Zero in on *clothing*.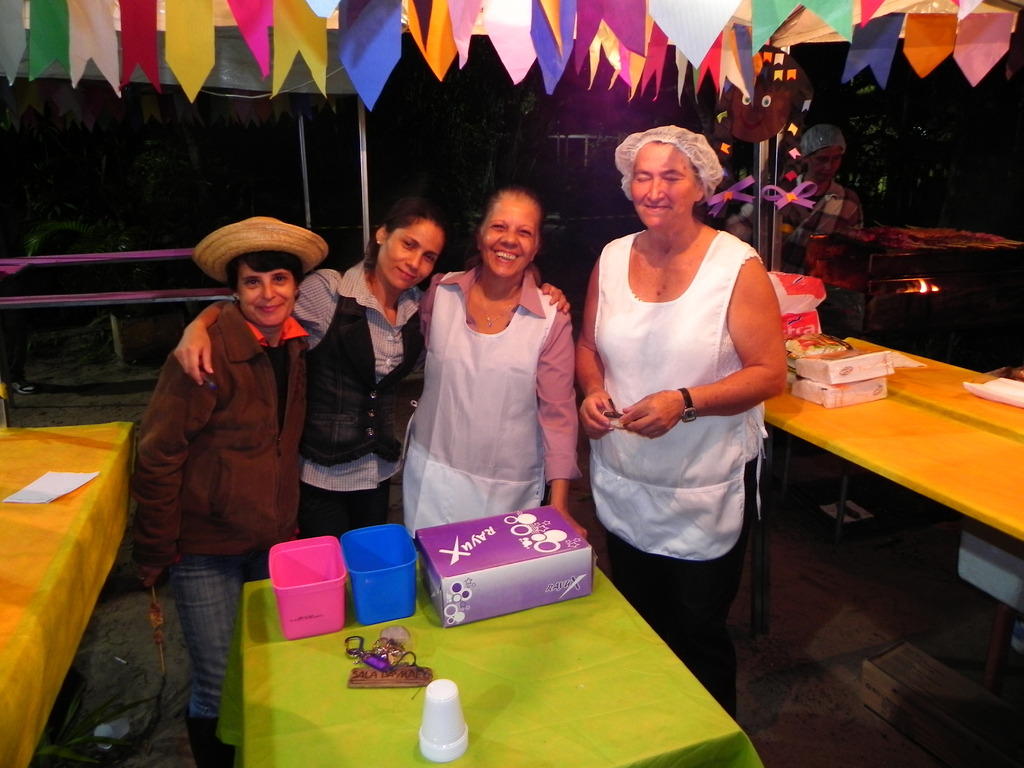
Zeroed in: left=588, top=234, right=765, bottom=724.
